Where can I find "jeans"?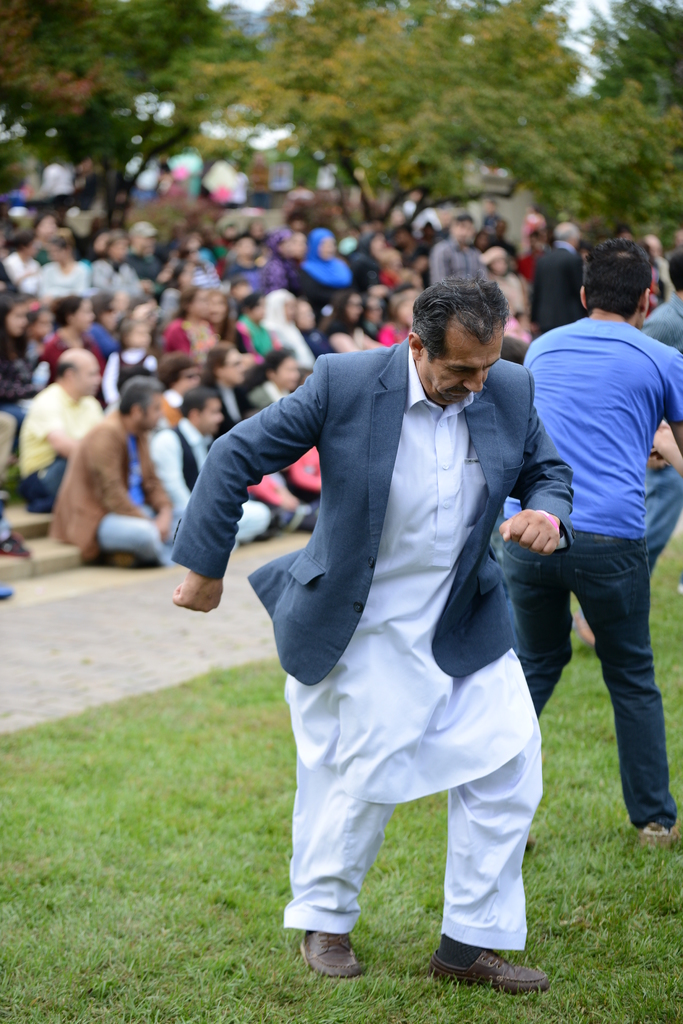
You can find it at pyautogui.locateOnScreen(639, 457, 682, 577).
